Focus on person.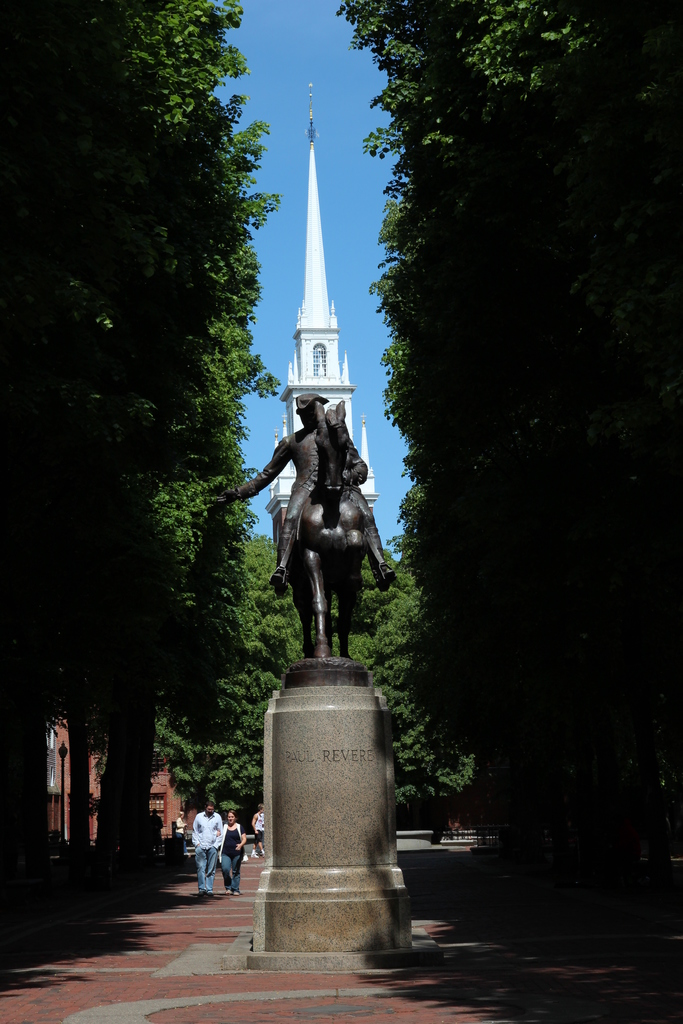
Focused at <bbox>188, 790, 222, 893</bbox>.
